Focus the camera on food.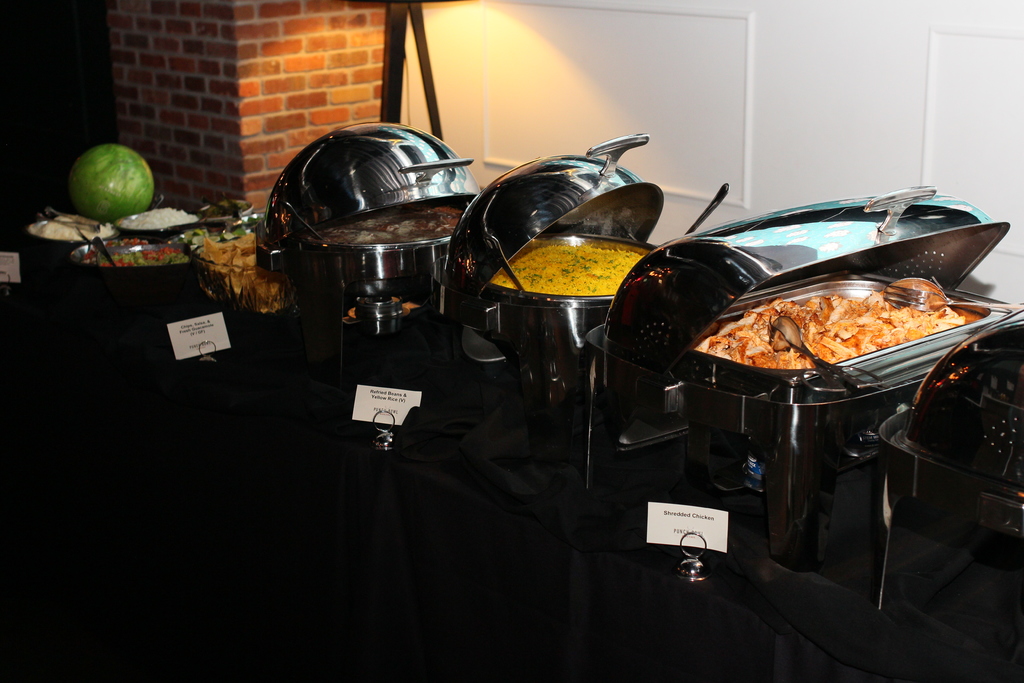
Focus region: bbox(33, 215, 111, 240).
